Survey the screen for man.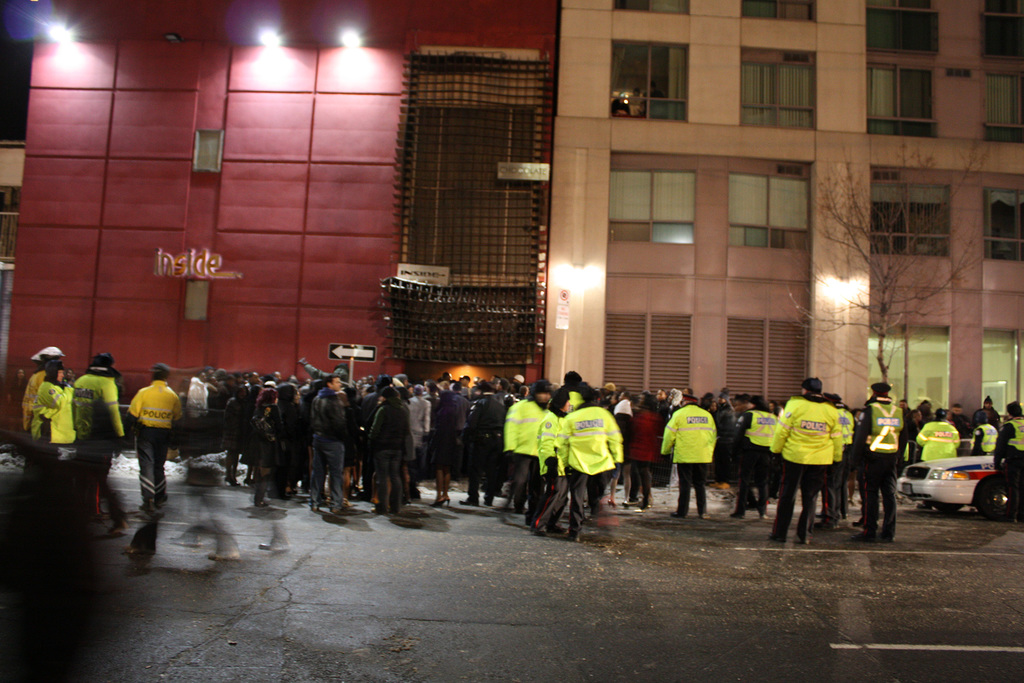
Survey found: pyautogui.locateOnScreen(562, 368, 582, 413).
